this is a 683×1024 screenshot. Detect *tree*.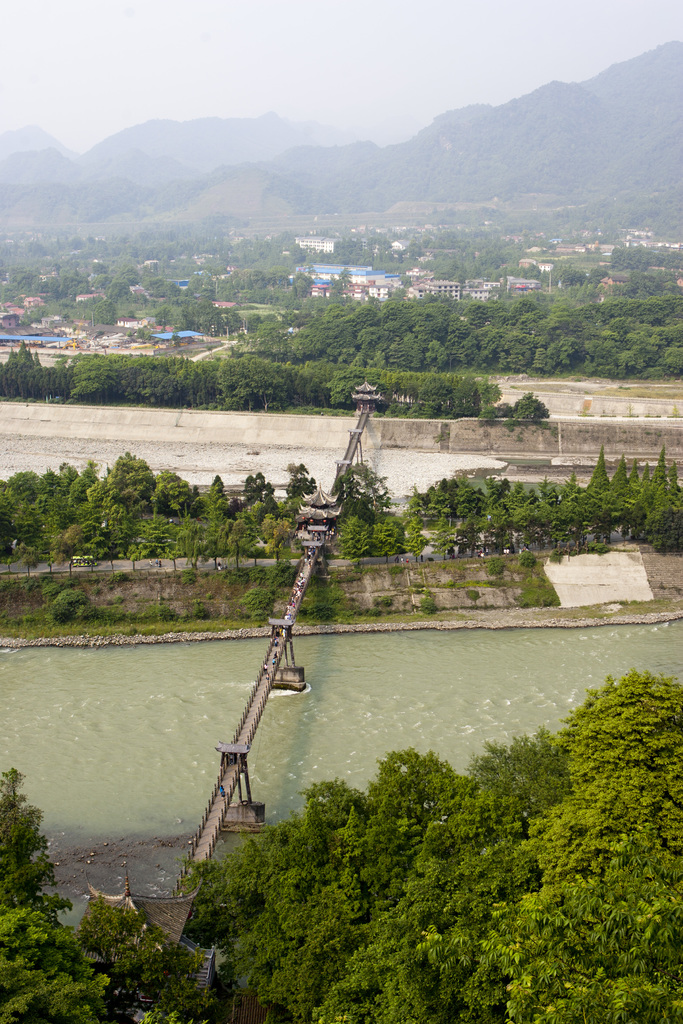
[6,470,42,511].
